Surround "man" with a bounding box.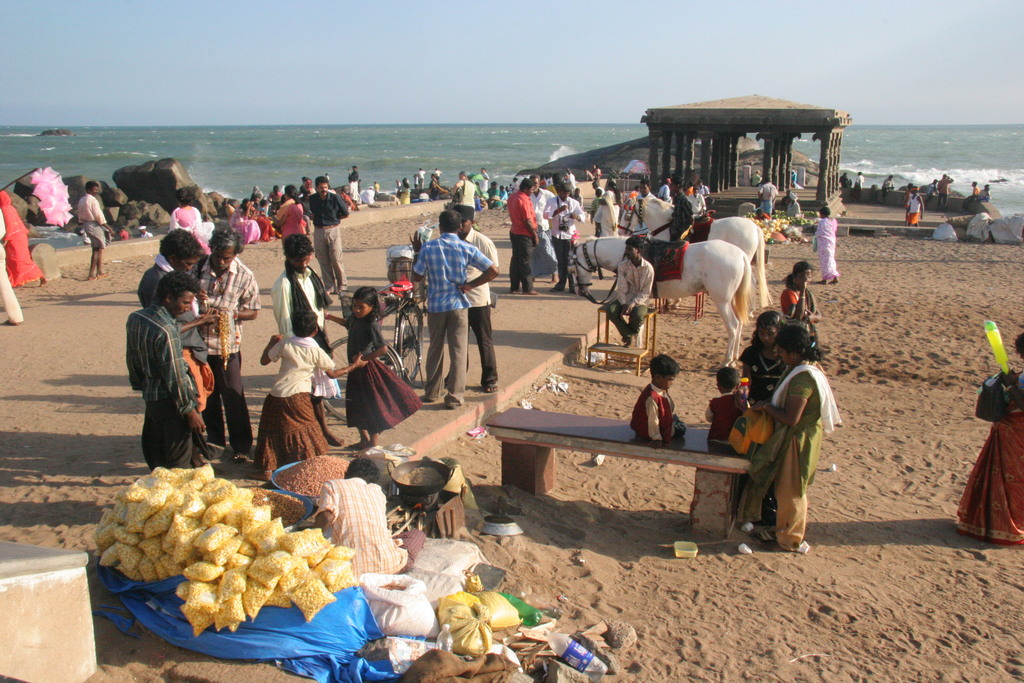
(529, 183, 556, 283).
